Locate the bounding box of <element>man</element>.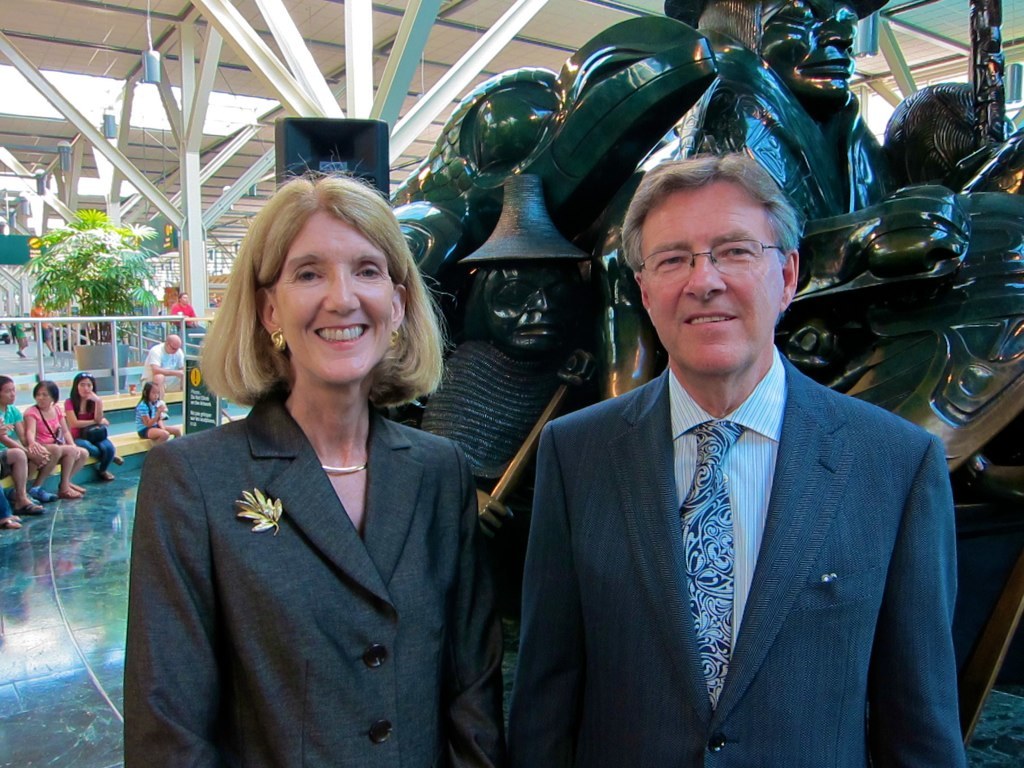
Bounding box: 143, 340, 192, 380.
